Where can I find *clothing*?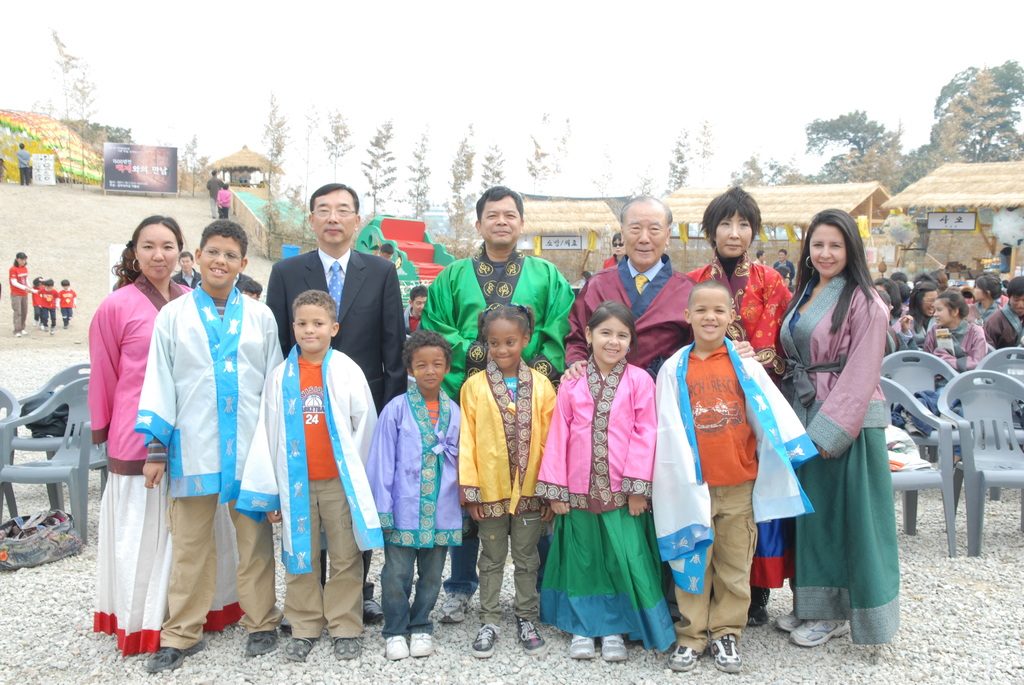
You can find it at bbox=(650, 340, 815, 589).
